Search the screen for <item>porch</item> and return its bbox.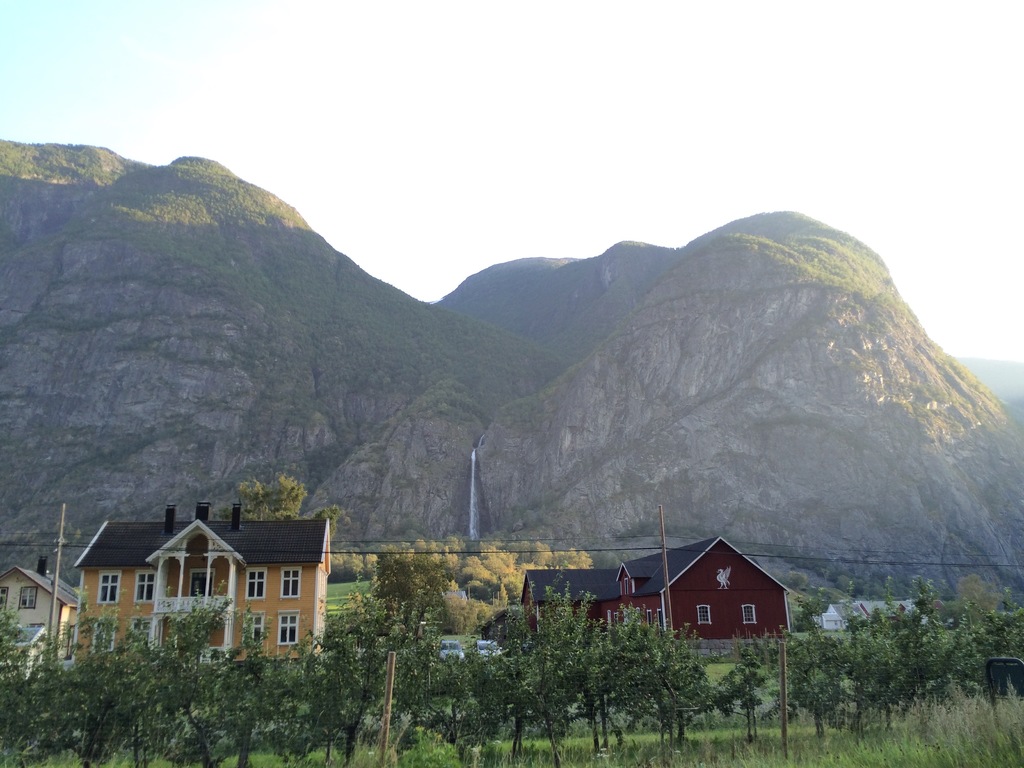
Found: 173:647:247:673.
